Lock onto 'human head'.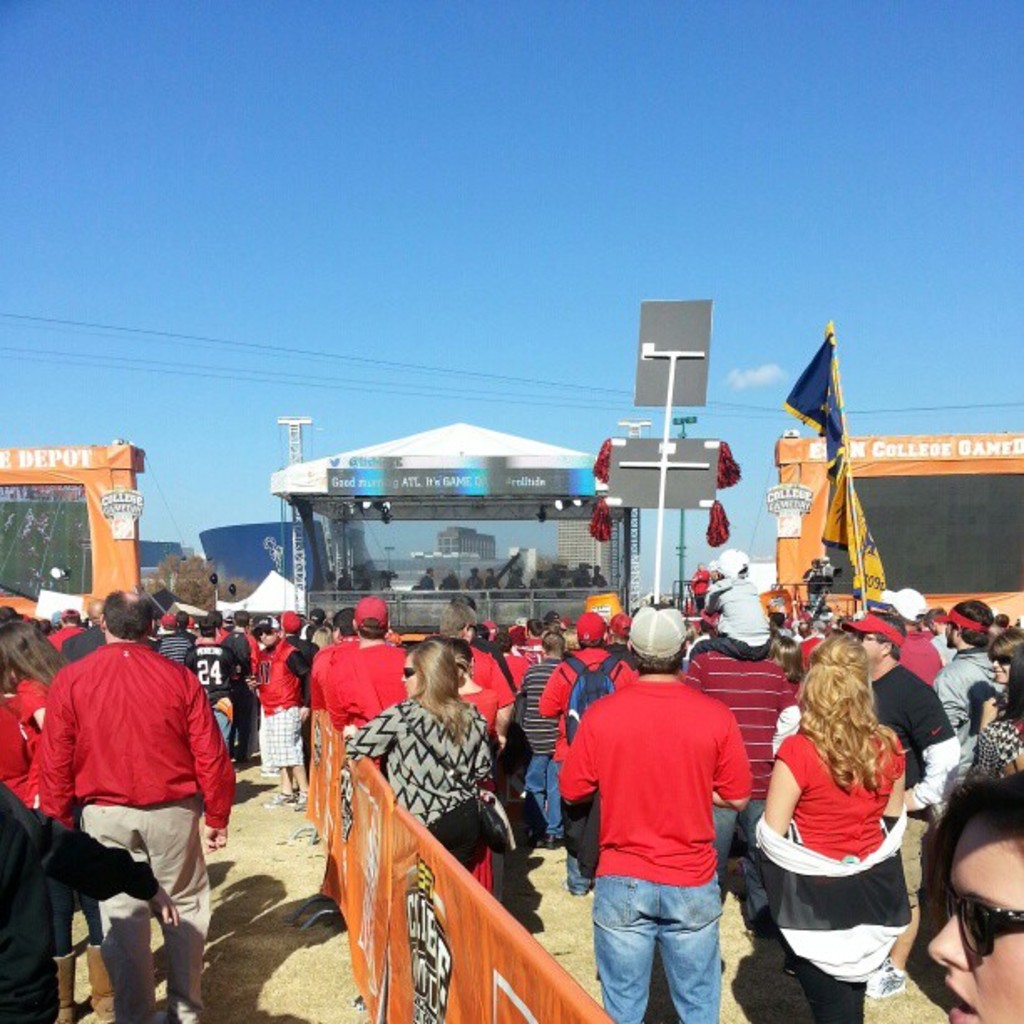
Locked: detection(607, 611, 636, 641).
